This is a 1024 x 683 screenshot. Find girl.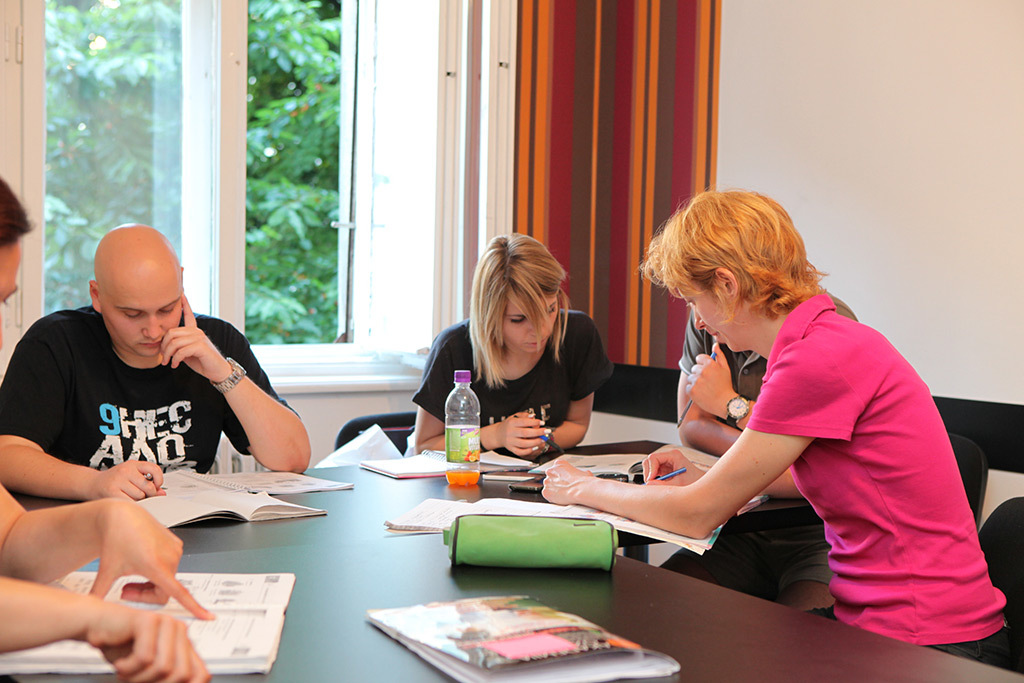
Bounding box: 537/182/1012/671.
